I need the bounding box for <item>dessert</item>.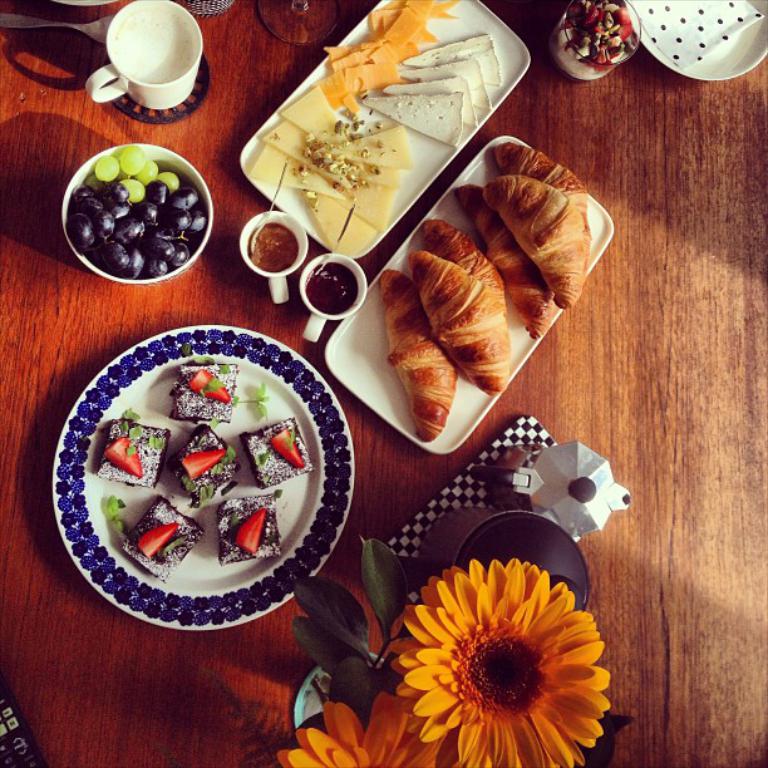
Here it is: <box>168,419,235,512</box>.
